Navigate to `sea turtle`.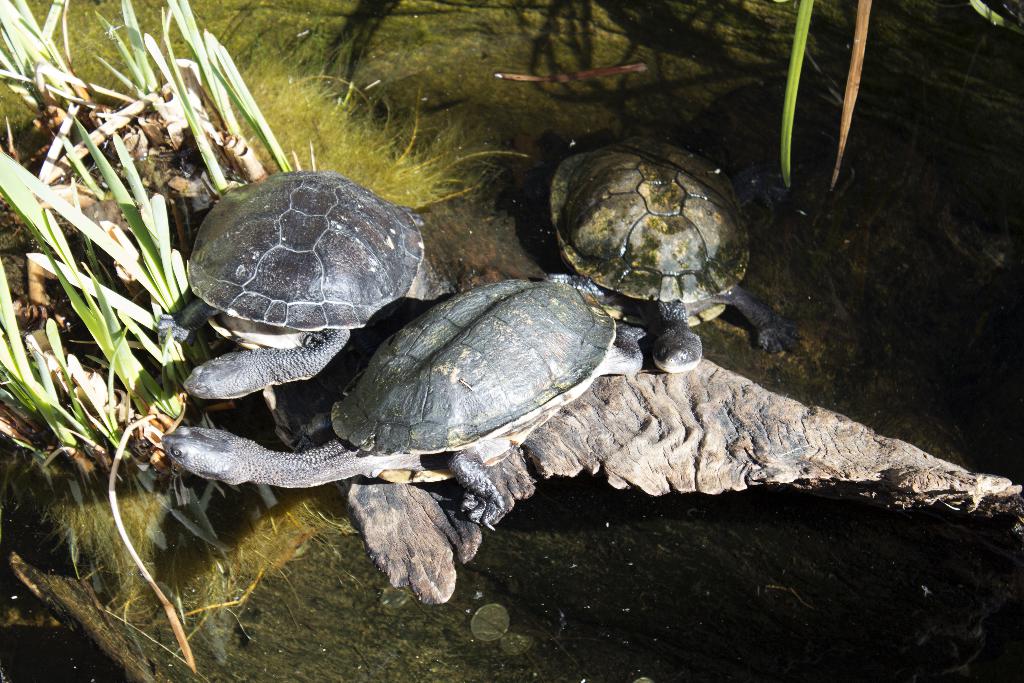
Navigation target: [184, 172, 429, 394].
